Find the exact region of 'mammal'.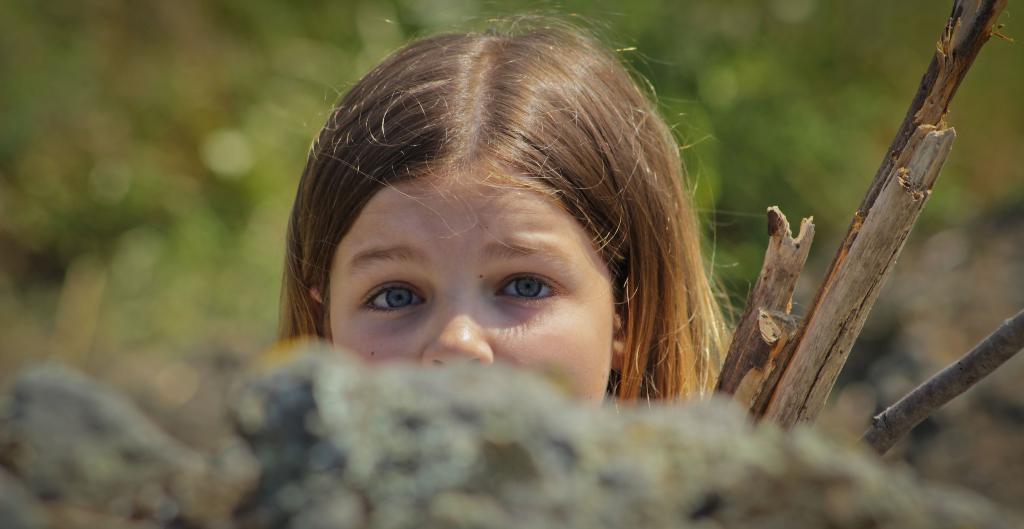
Exact region: (left=205, top=5, right=798, bottom=491).
